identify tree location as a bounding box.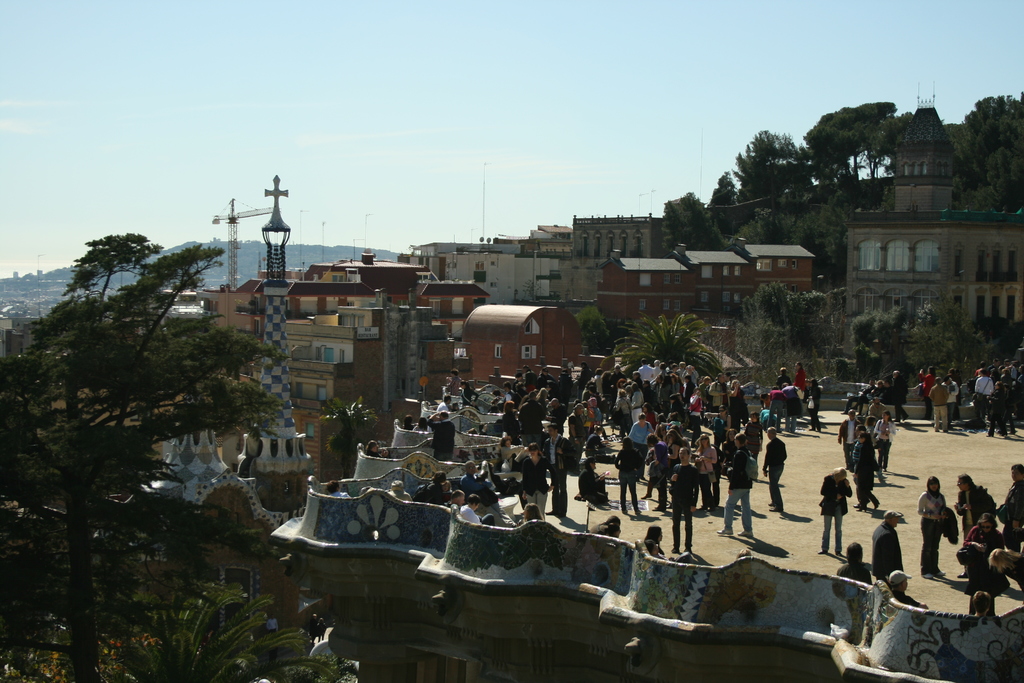
box=[801, 89, 890, 187].
